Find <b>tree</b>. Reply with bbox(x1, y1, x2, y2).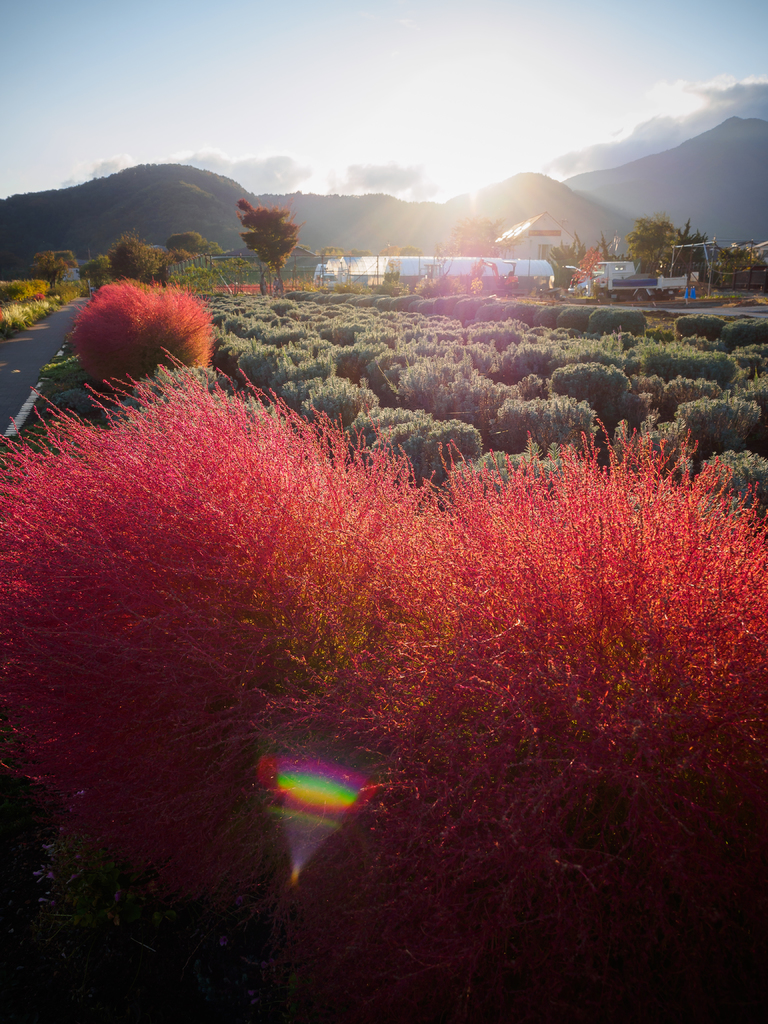
bbox(113, 231, 165, 291).
